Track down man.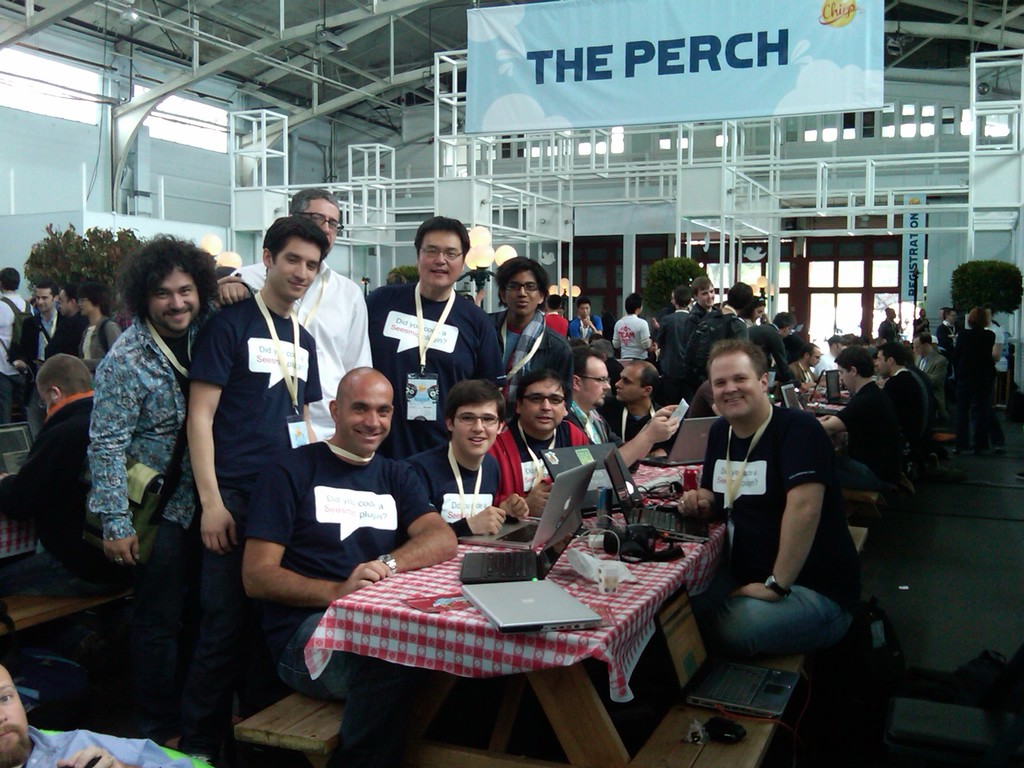
Tracked to rect(592, 339, 621, 396).
